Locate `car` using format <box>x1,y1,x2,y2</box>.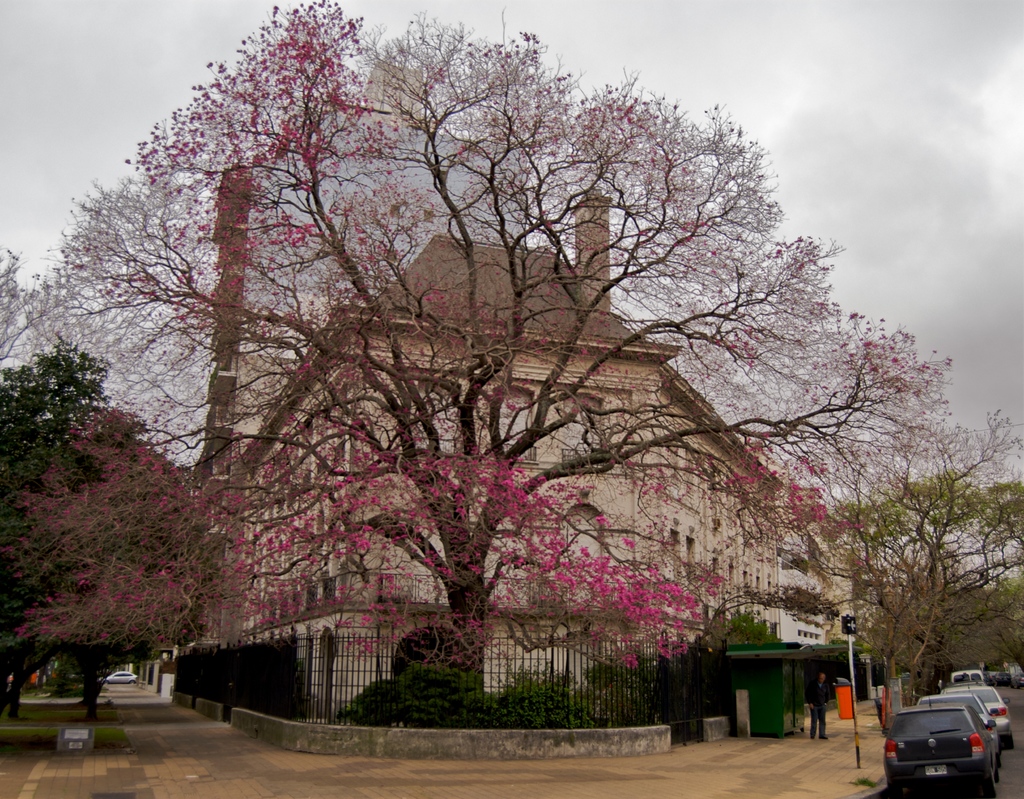
<box>1017,672,1023,688</box>.
